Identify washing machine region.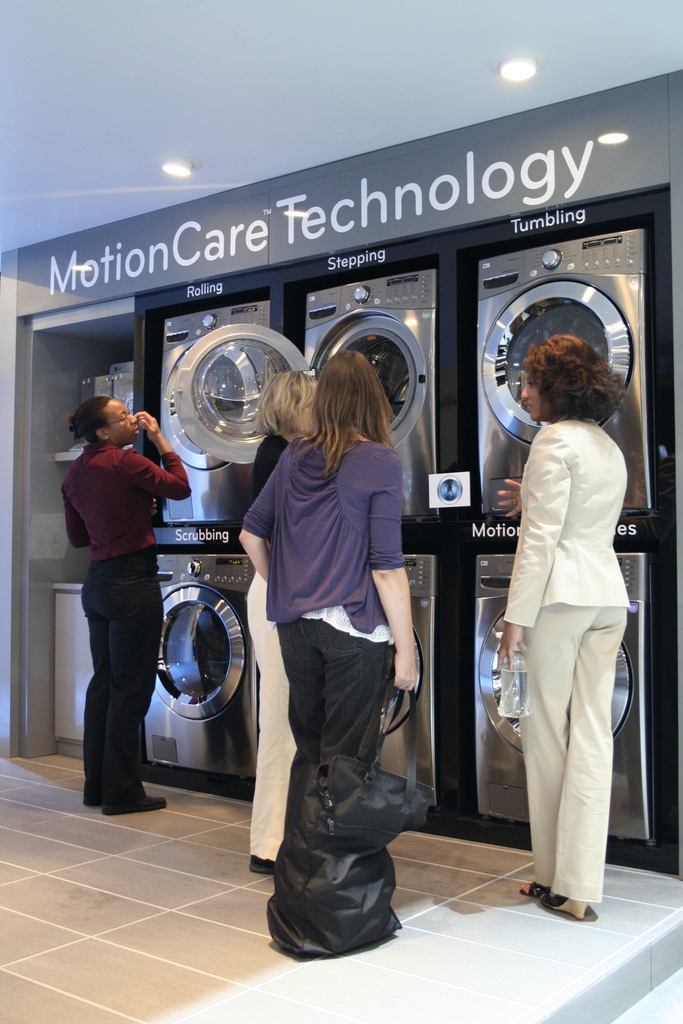
Region: 361/564/457/810.
